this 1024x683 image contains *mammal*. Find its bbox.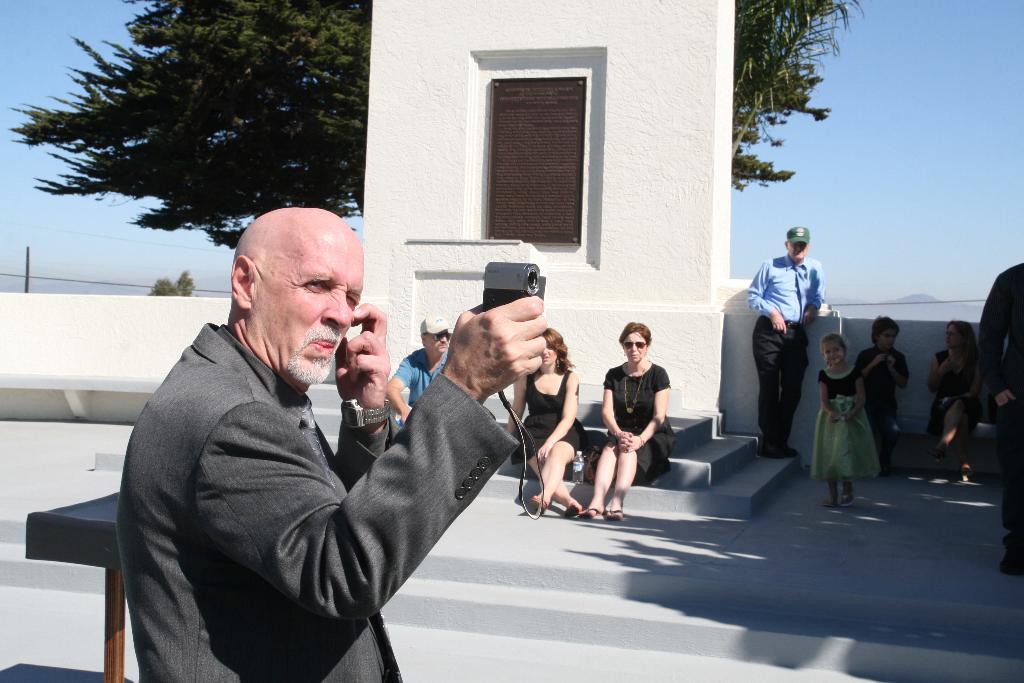
rect(927, 318, 992, 483).
